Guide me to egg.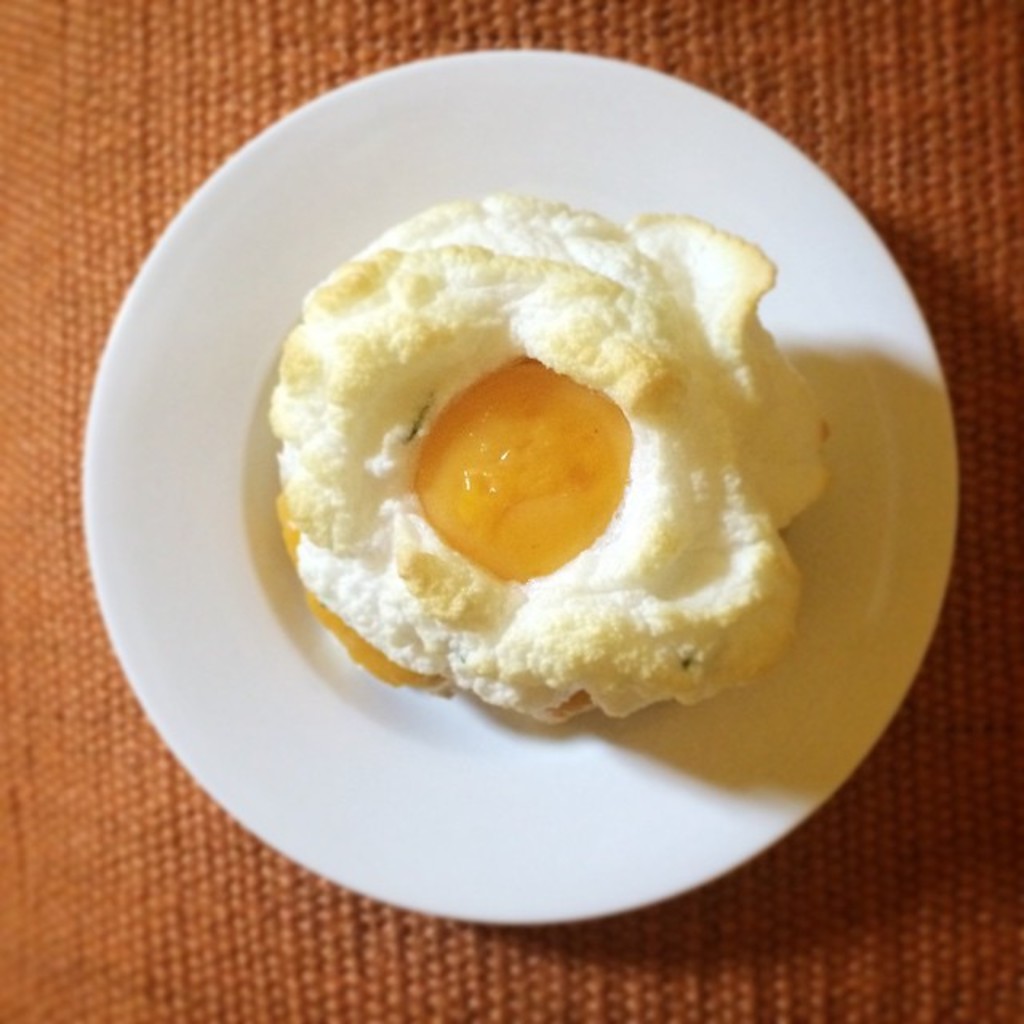
Guidance: l=270, t=187, r=829, b=717.
